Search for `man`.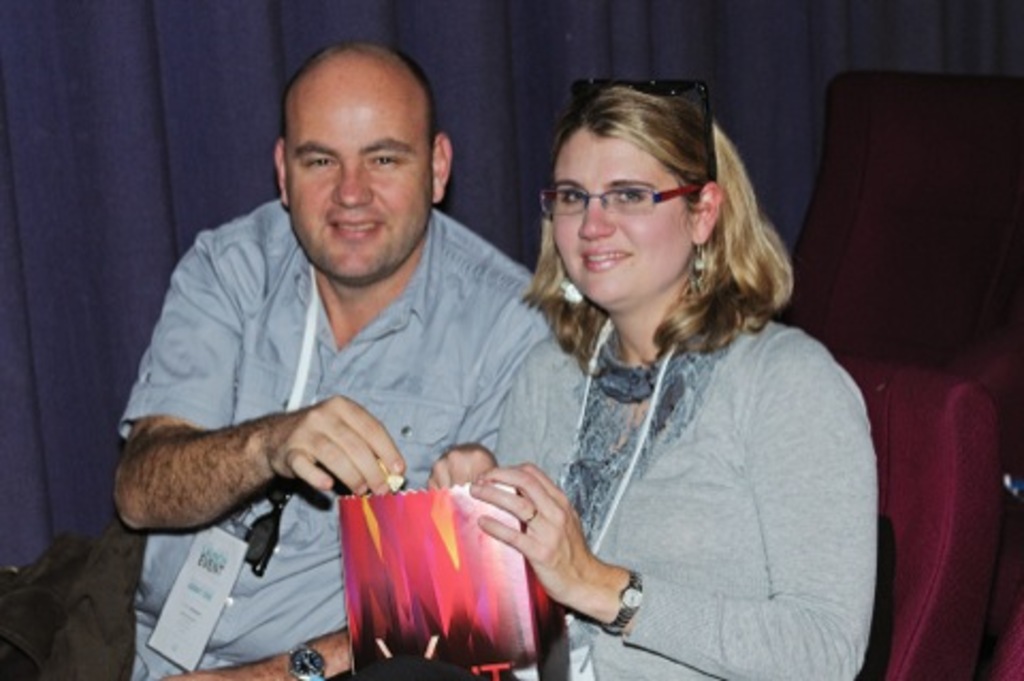
Found at 401:83:913:666.
